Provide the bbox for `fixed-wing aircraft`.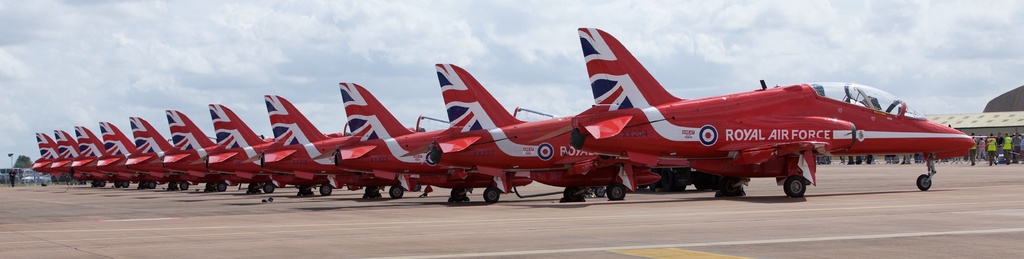
crop(99, 118, 136, 190).
